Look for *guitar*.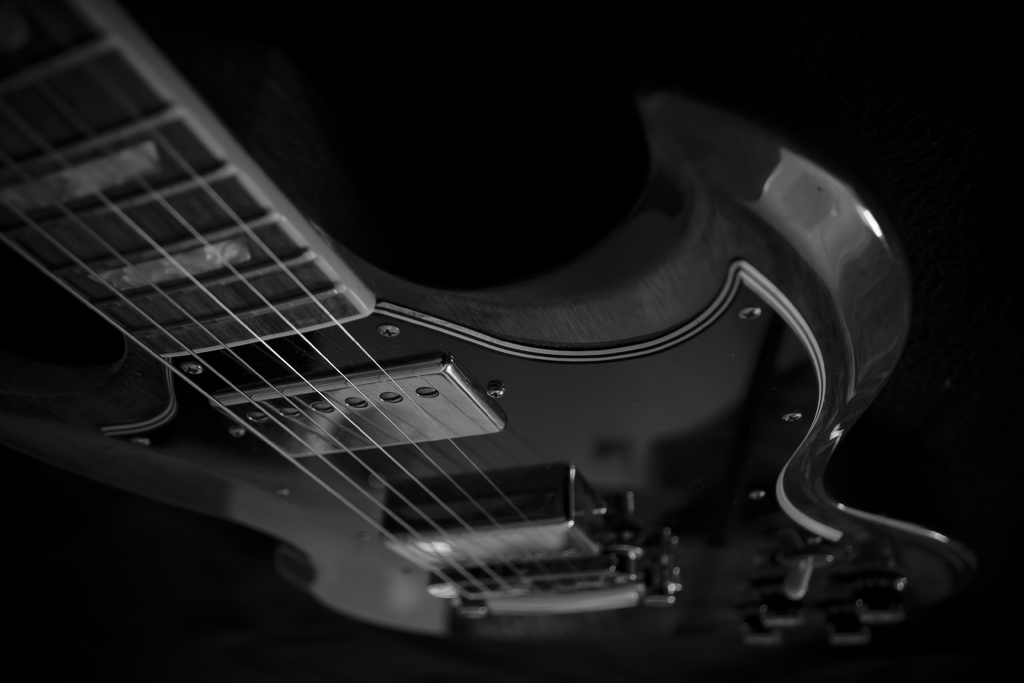
Found: select_region(0, 28, 990, 682).
